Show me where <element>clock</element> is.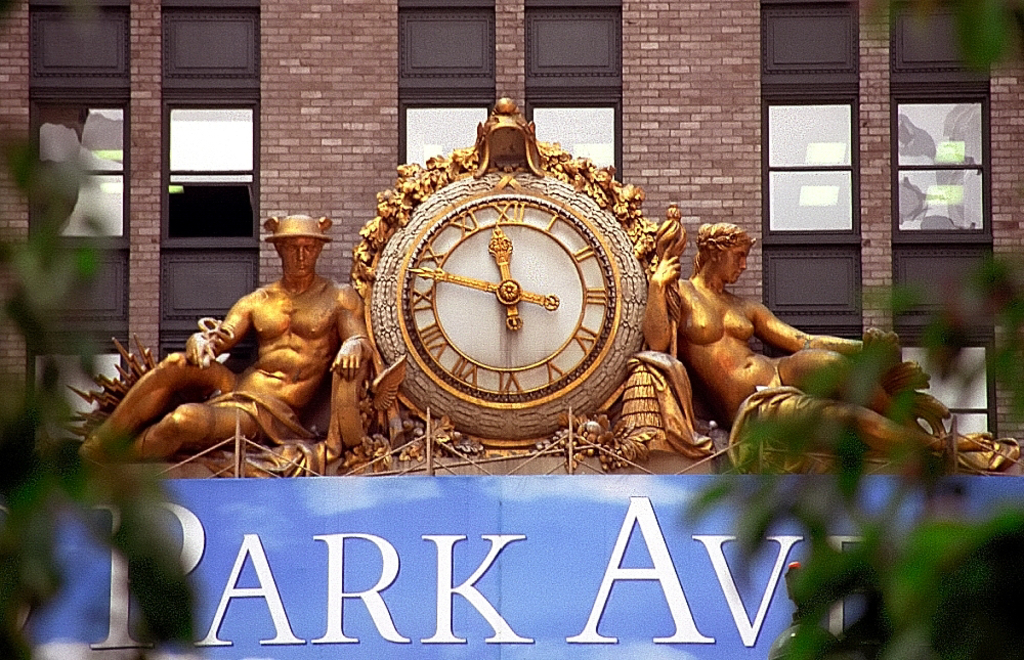
<element>clock</element> is at select_region(372, 157, 659, 427).
